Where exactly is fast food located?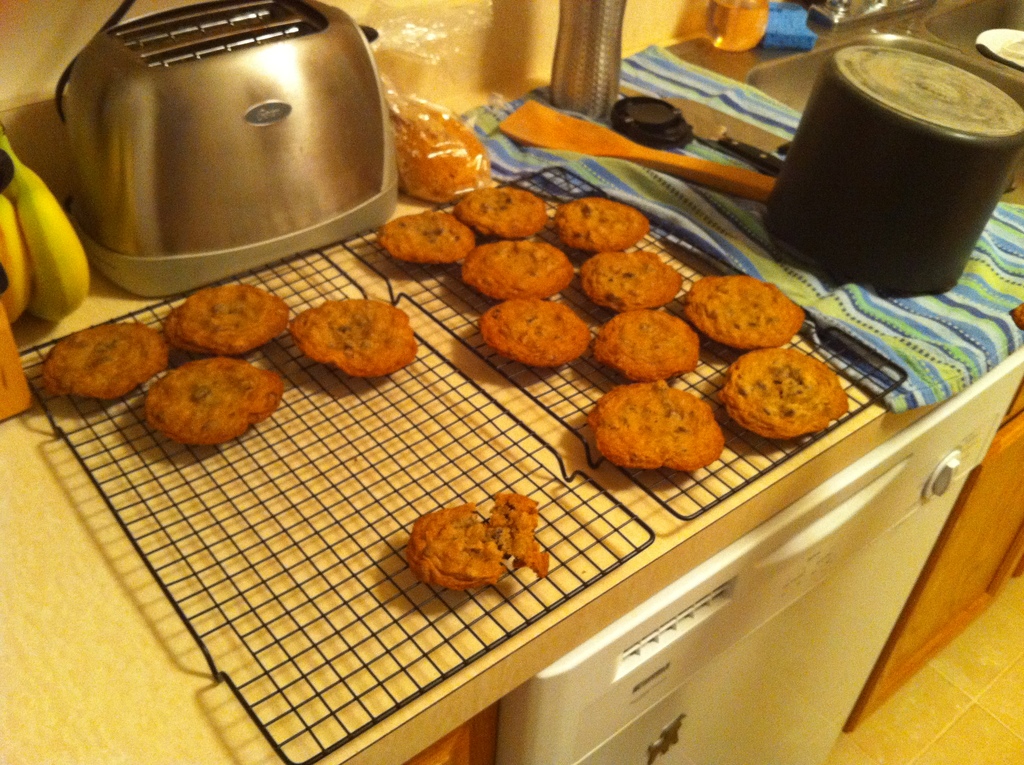
Its bounding box is x1=297 y1=296 x2=414 y2=378.
